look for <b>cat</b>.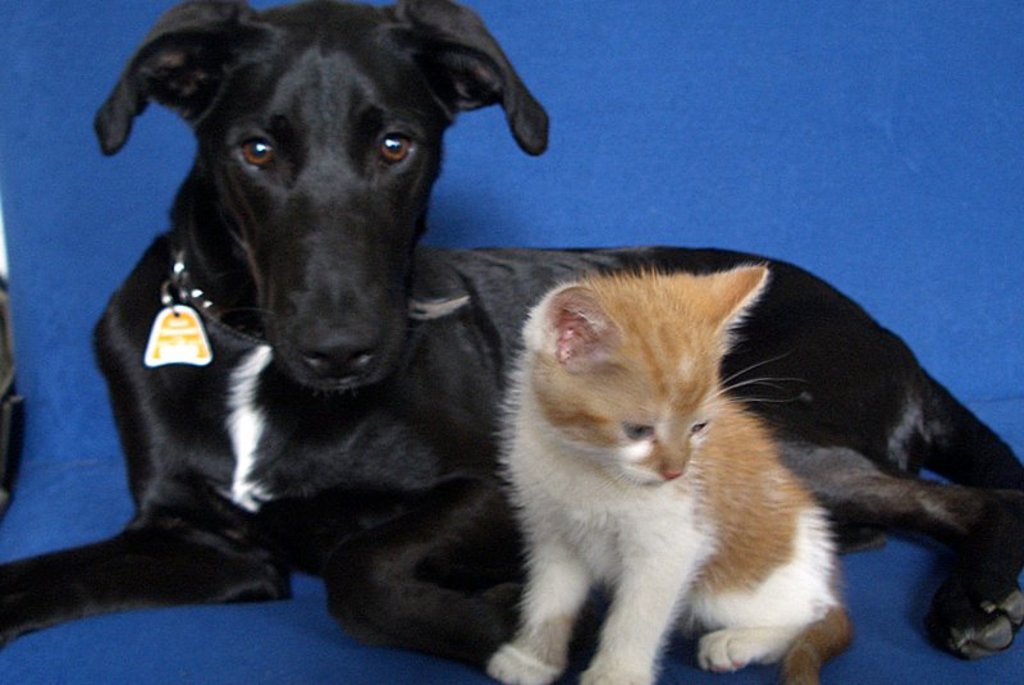
Found: <box>479,259,856,682</box>.
